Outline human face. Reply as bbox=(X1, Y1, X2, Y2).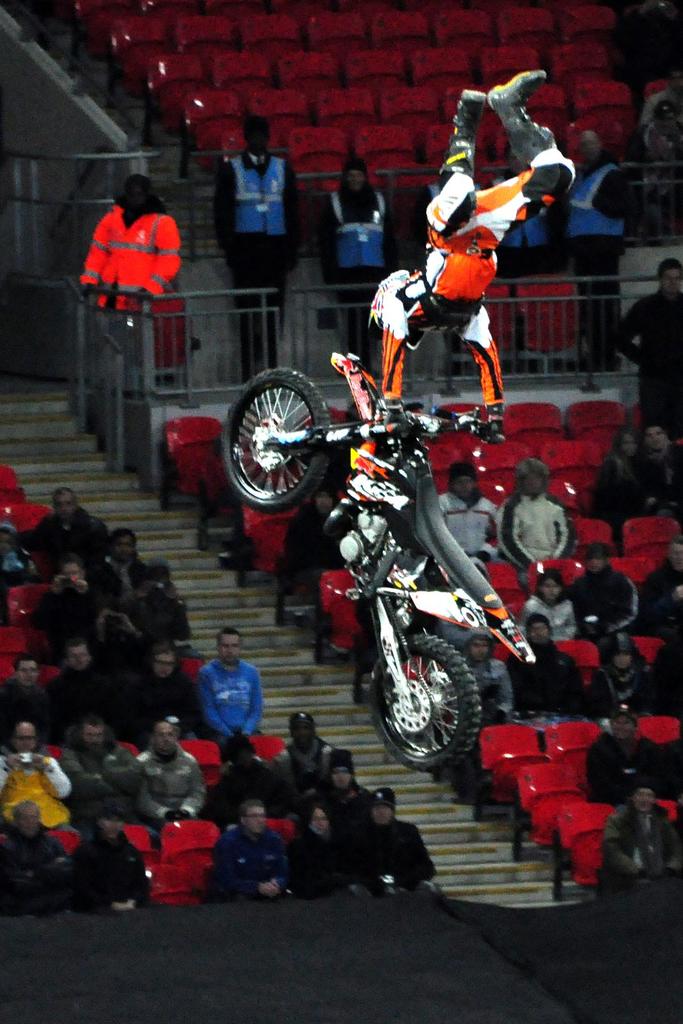
bbox=(150, 724, 179, 757).
